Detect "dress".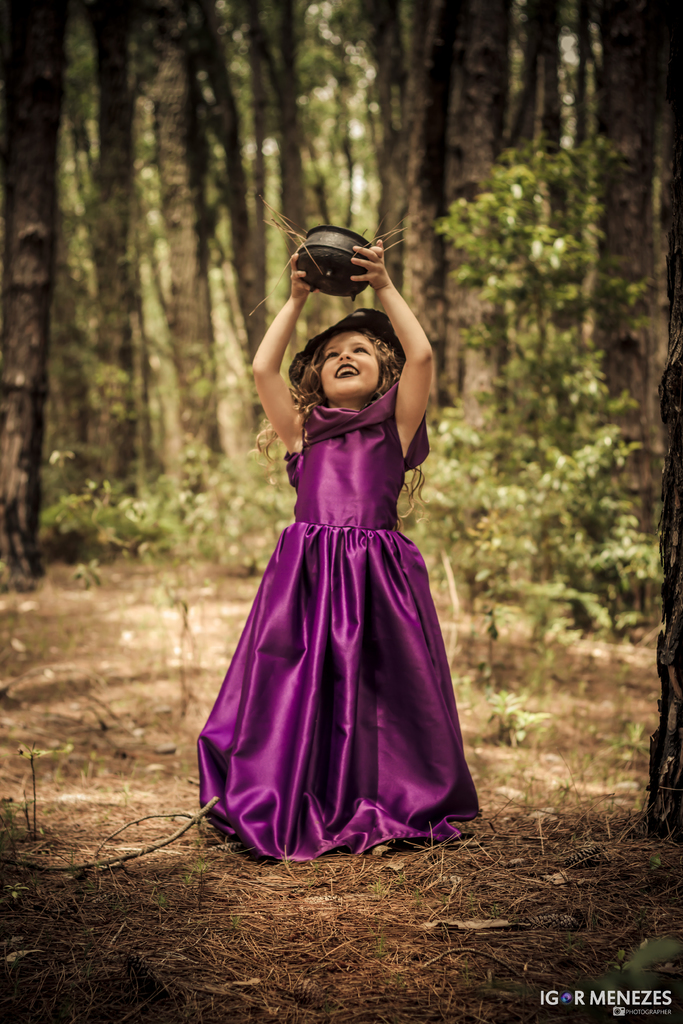
Detected at crop(193, 374, 477, 872).
